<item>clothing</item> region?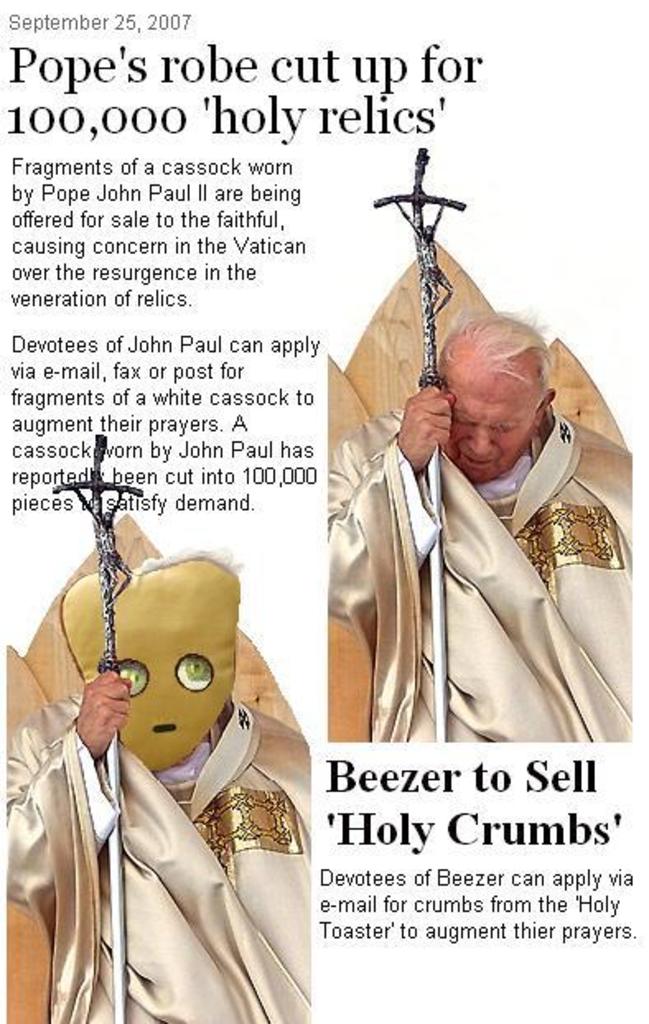
326 397 647 741
